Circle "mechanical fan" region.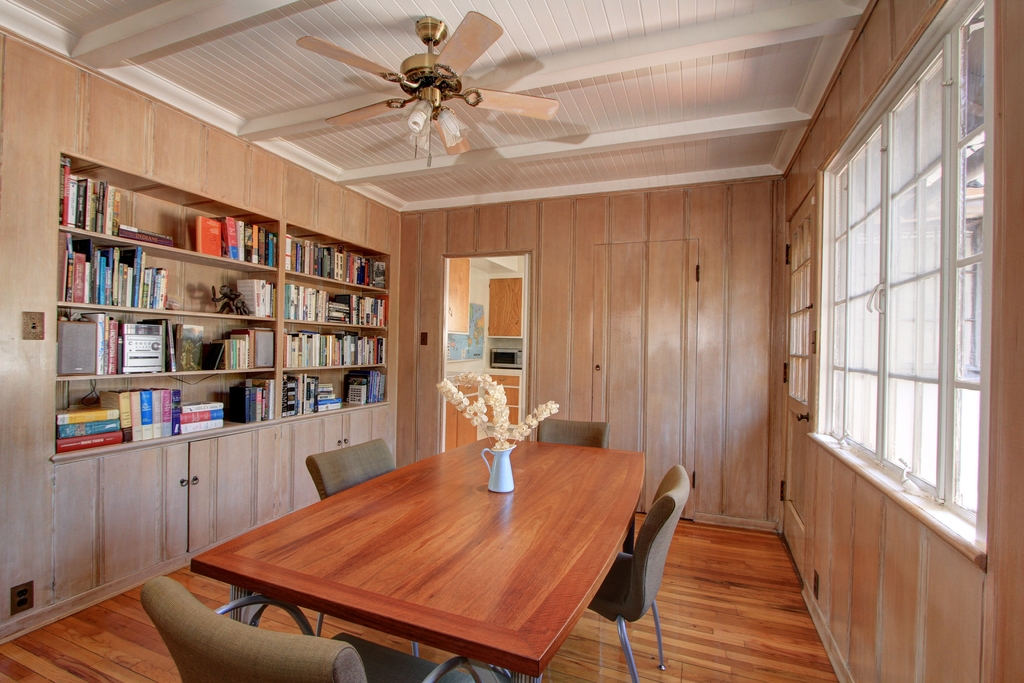
Region: x1=237, y1=13, x2=561, y2=159.
